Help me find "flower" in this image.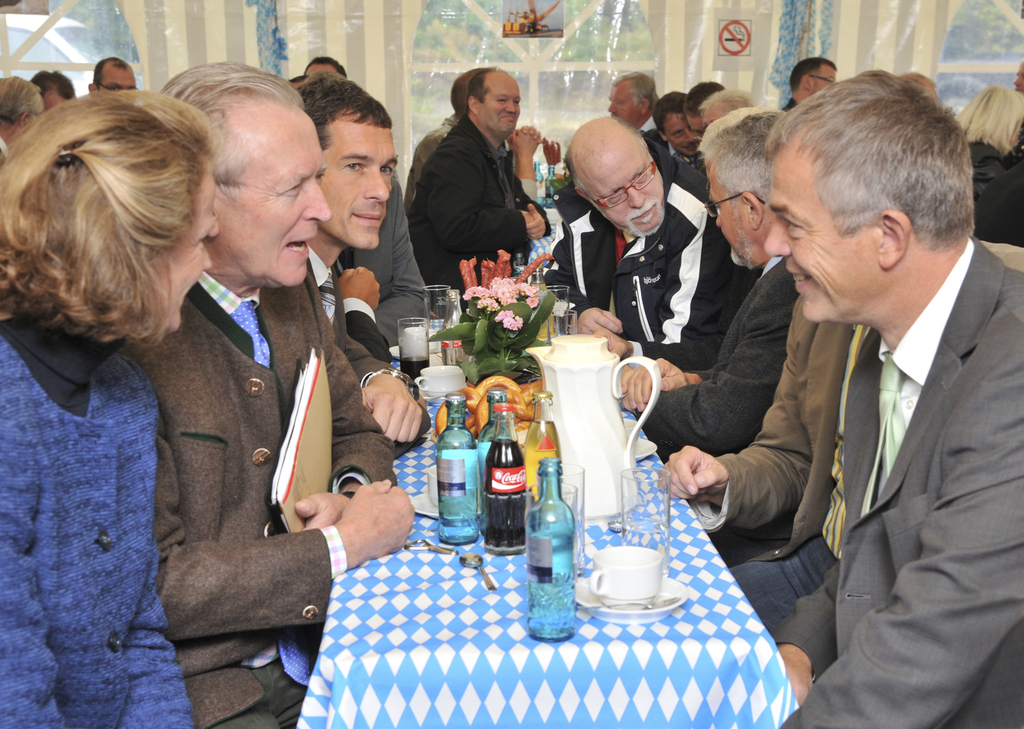
Found it: bbox=(495, 308, 525, 338).
